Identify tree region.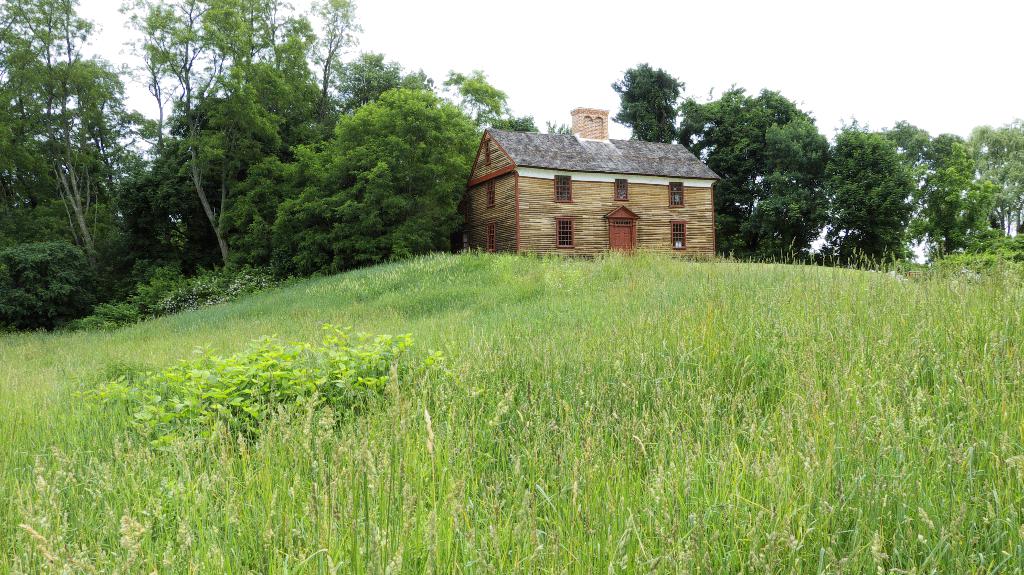
Region: locate(964, 116, 1023, 237).
